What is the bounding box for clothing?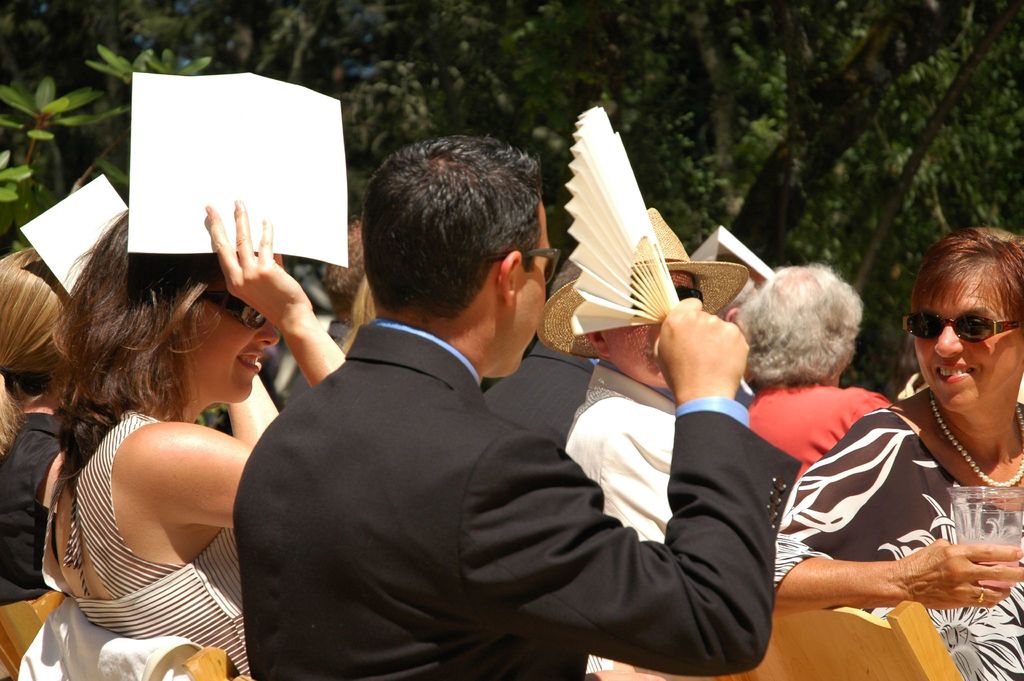
l=0, t=318, r=1023, b=680.
